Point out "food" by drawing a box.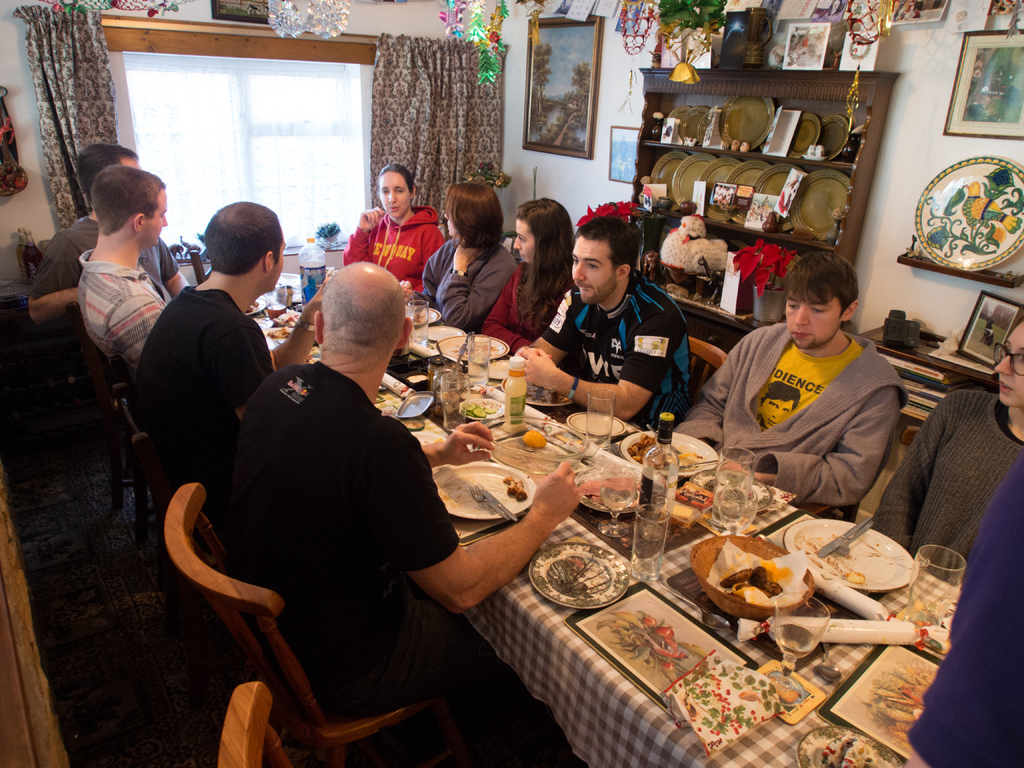
crop(404, 372, 428, 387).
